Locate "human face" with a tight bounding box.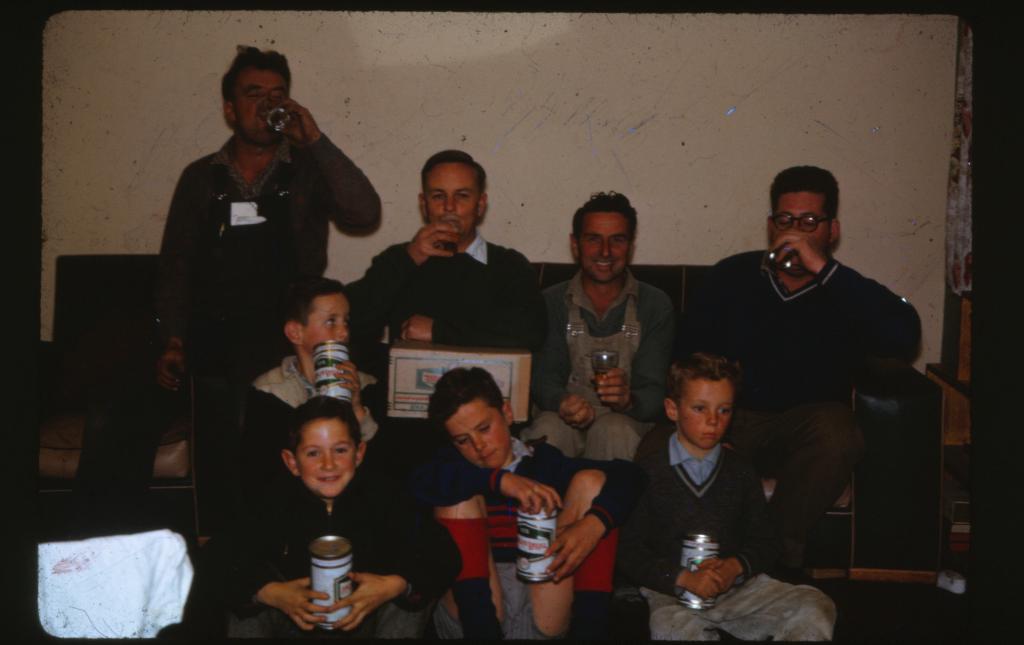
l=449, t=395, r=508, b=465.
